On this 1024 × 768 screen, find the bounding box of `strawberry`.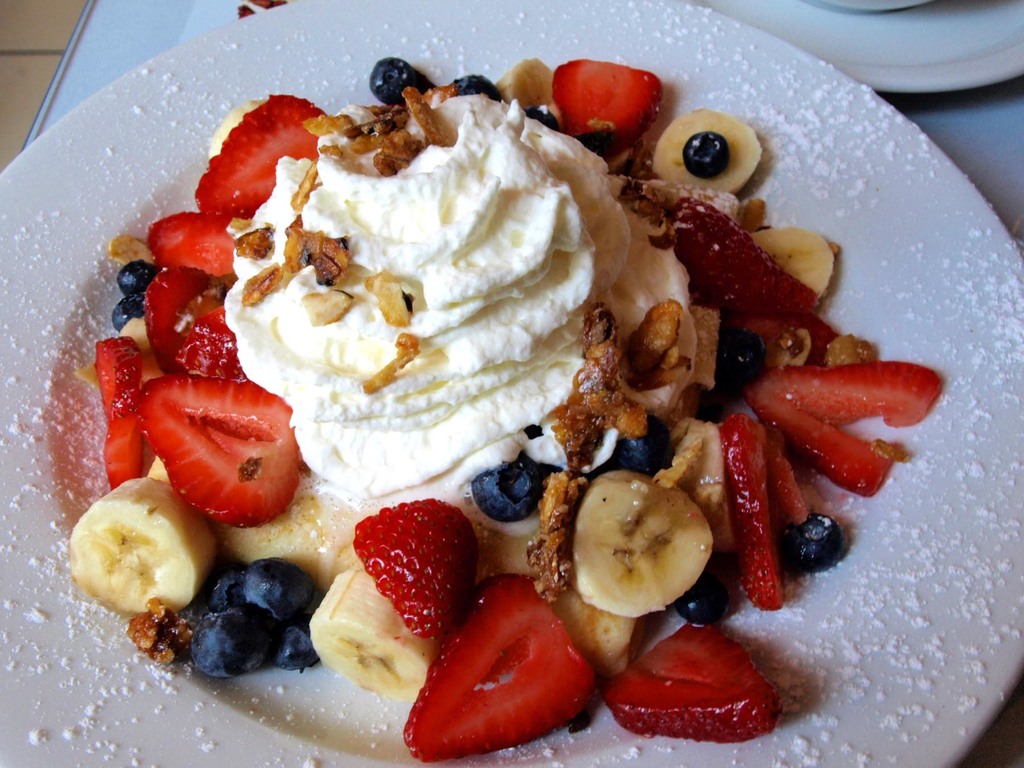
Bounding box: BBox(141, 375, 301, 528).
